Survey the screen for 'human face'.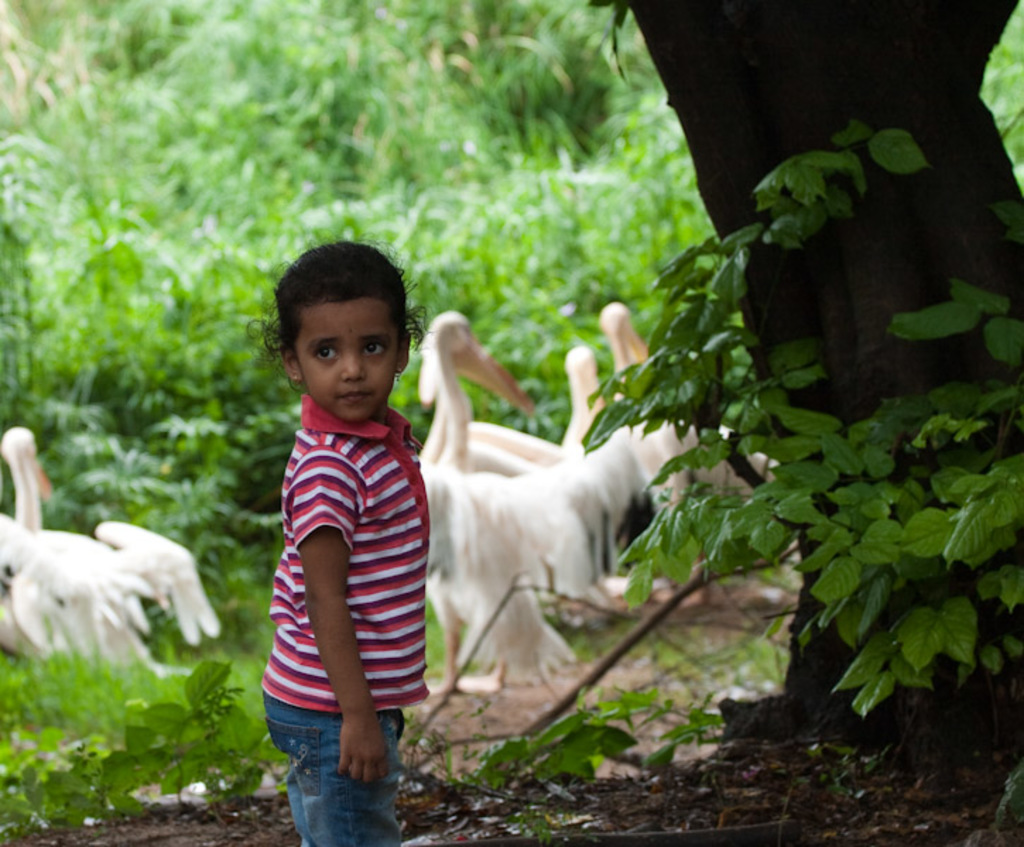
Survey found: bbox(298, 305, 401, 424).
